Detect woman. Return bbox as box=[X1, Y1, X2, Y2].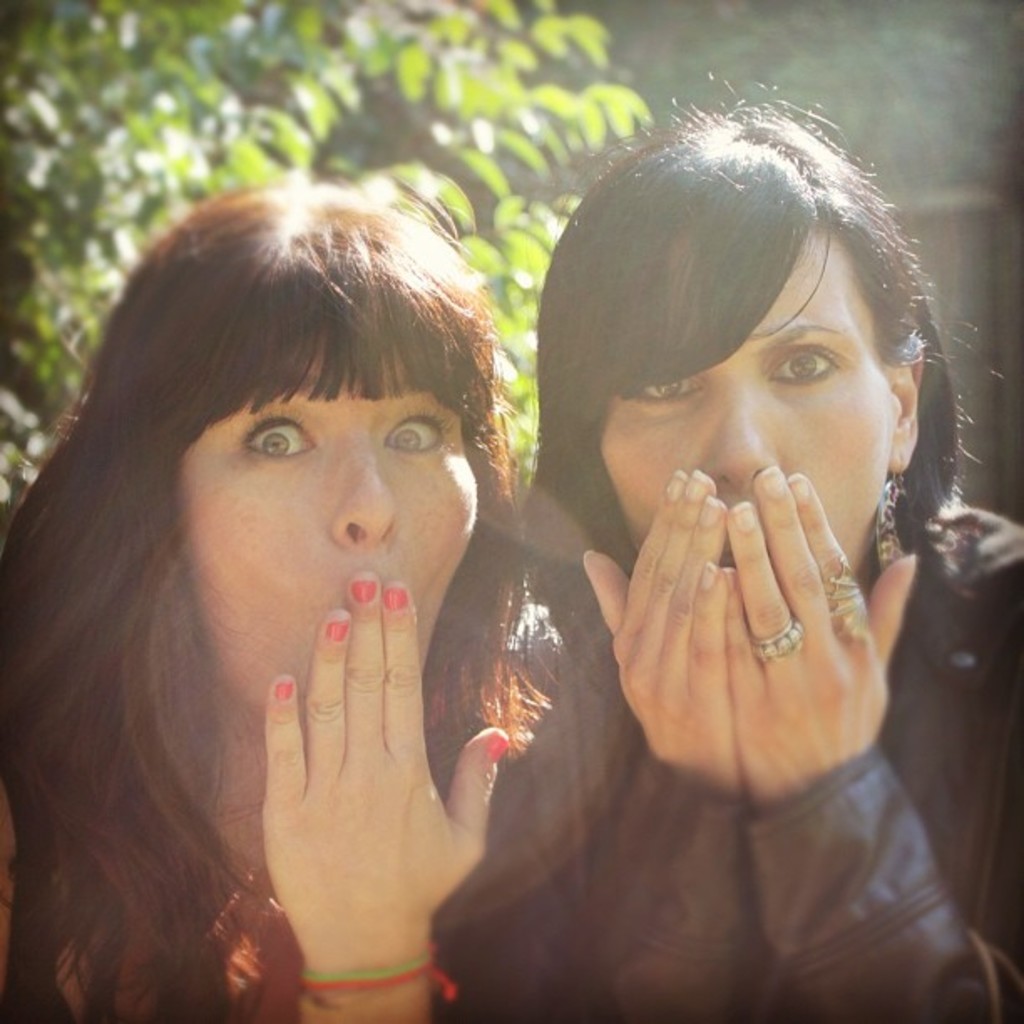
box=[443, 82, 1022, 1022].
